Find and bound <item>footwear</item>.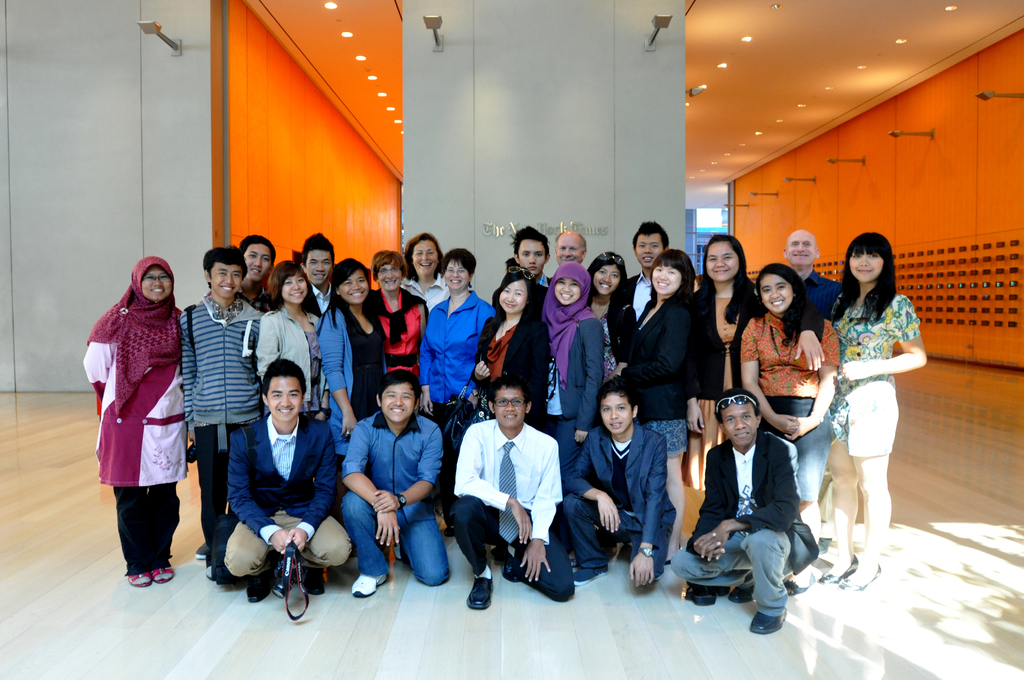
Bound: bbox=(780, 562, 816, 594).
